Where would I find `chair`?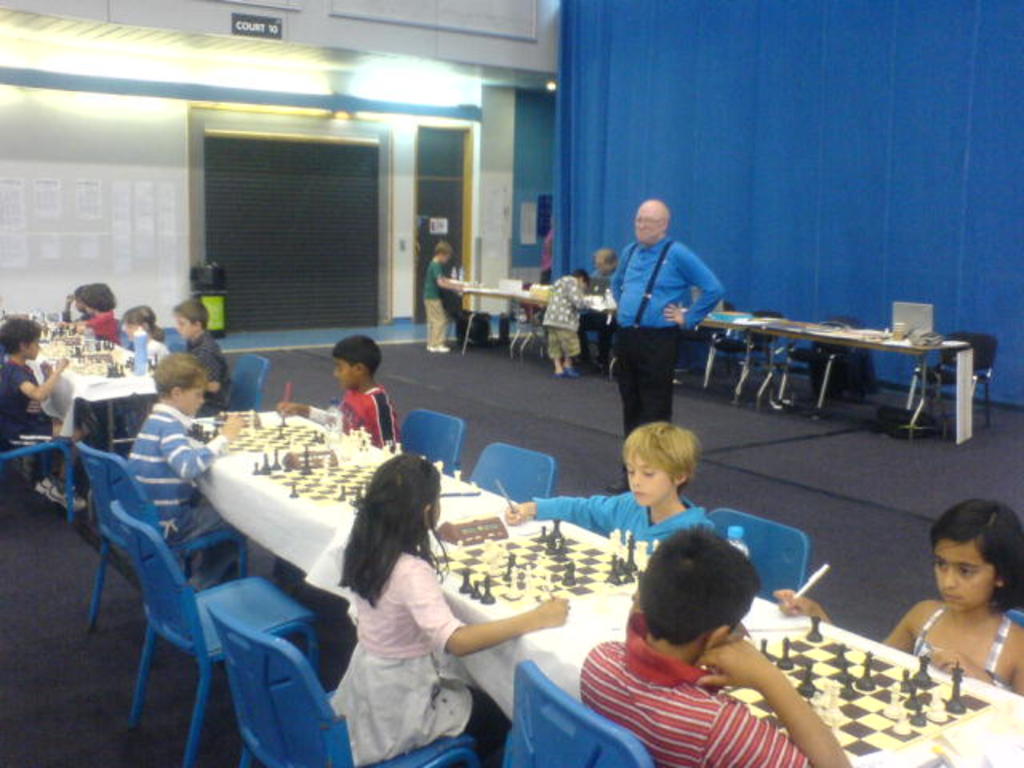
At <bbox>923, 330, 1000, 427</bbox>.
